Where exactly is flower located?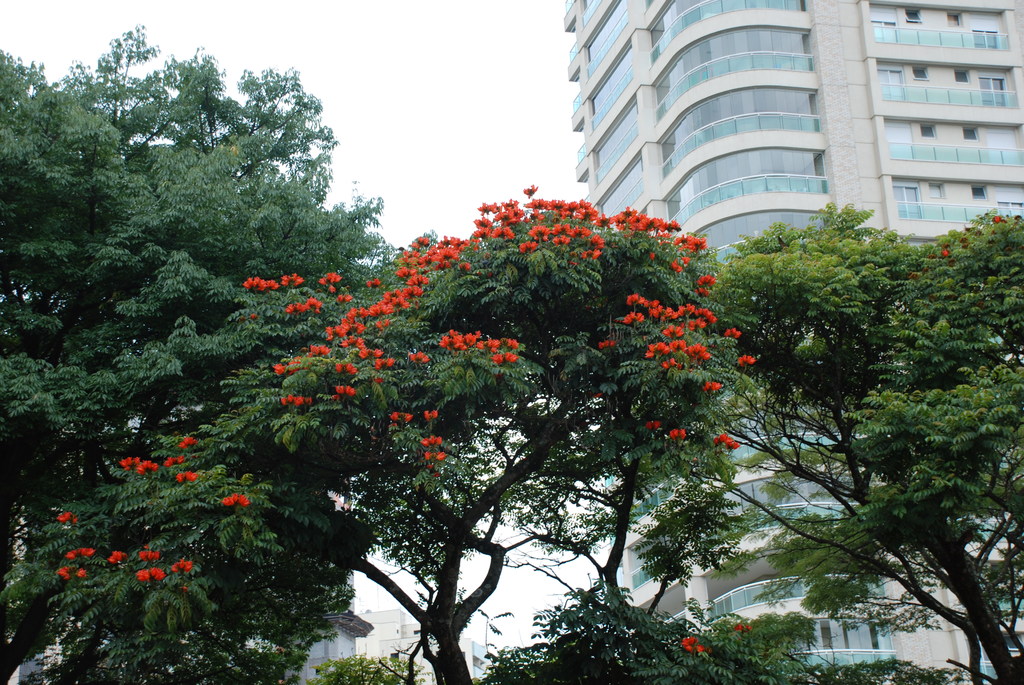
Its bounding box is Rect(331, 391, 342, 403).
